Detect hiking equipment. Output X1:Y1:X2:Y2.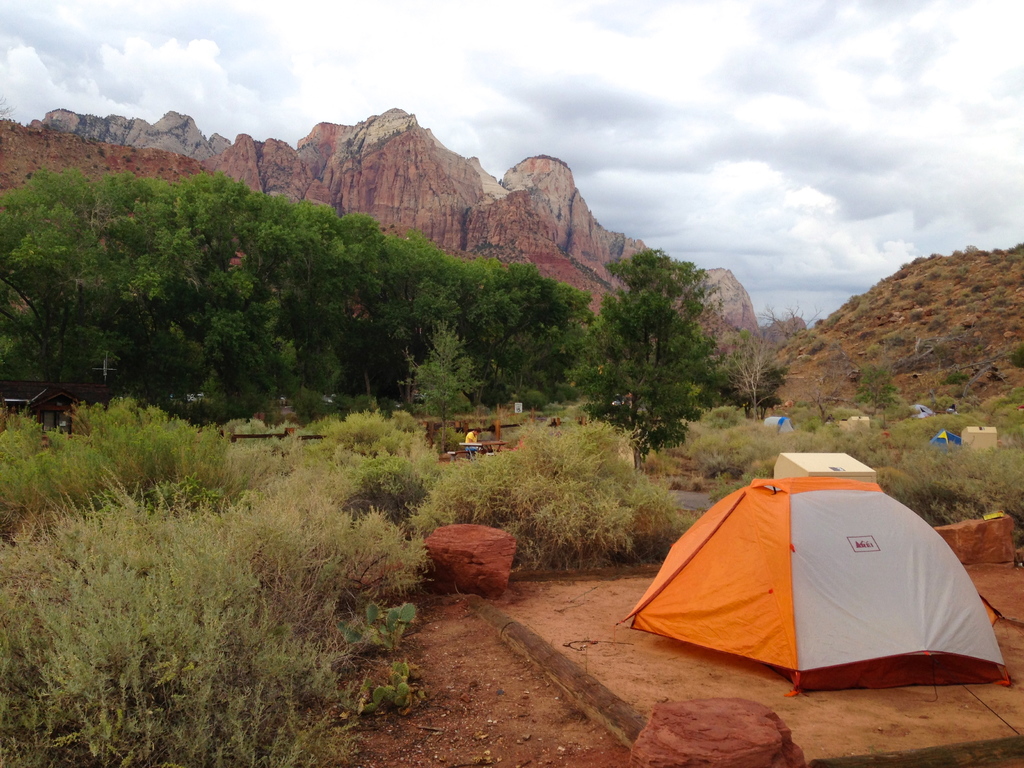
924:429:961:449.
